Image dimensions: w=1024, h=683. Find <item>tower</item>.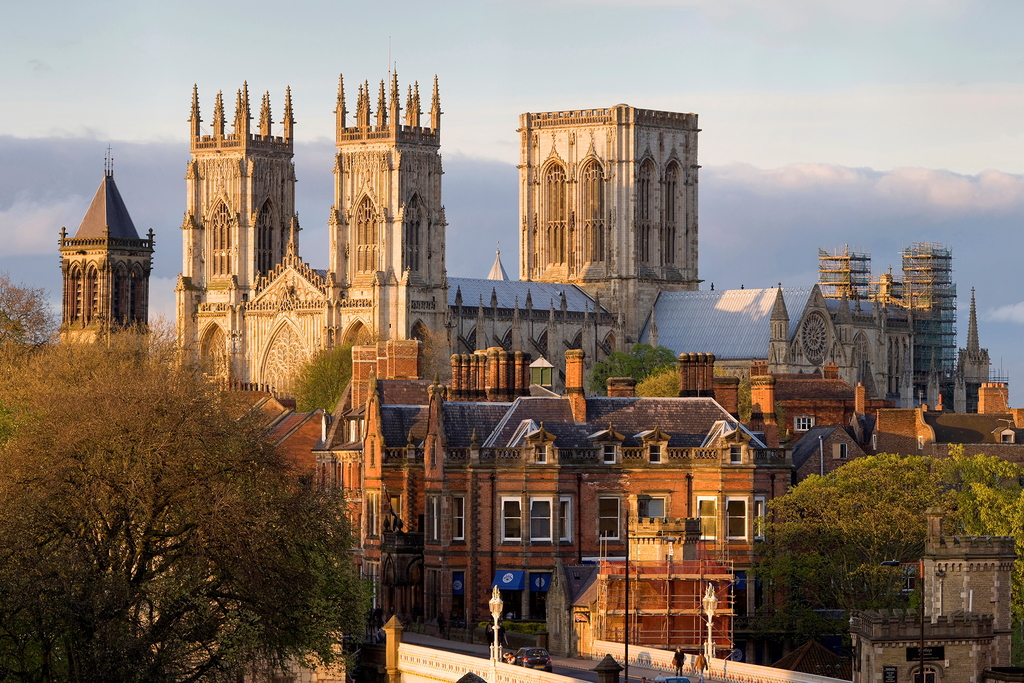
crop(179, 88, 292, 386).
